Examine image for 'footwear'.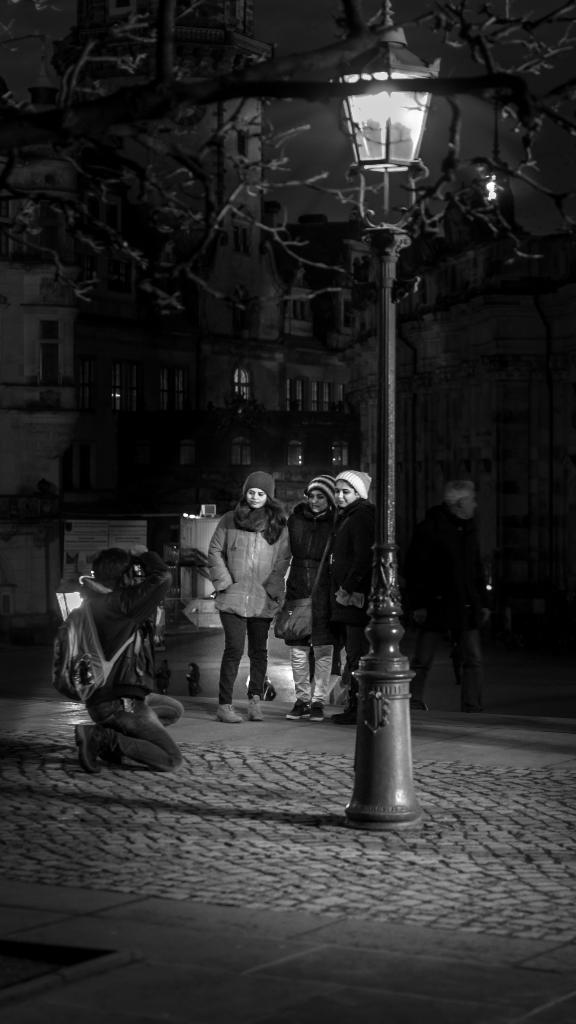
Examination result: (76, 725, 100, 774).
